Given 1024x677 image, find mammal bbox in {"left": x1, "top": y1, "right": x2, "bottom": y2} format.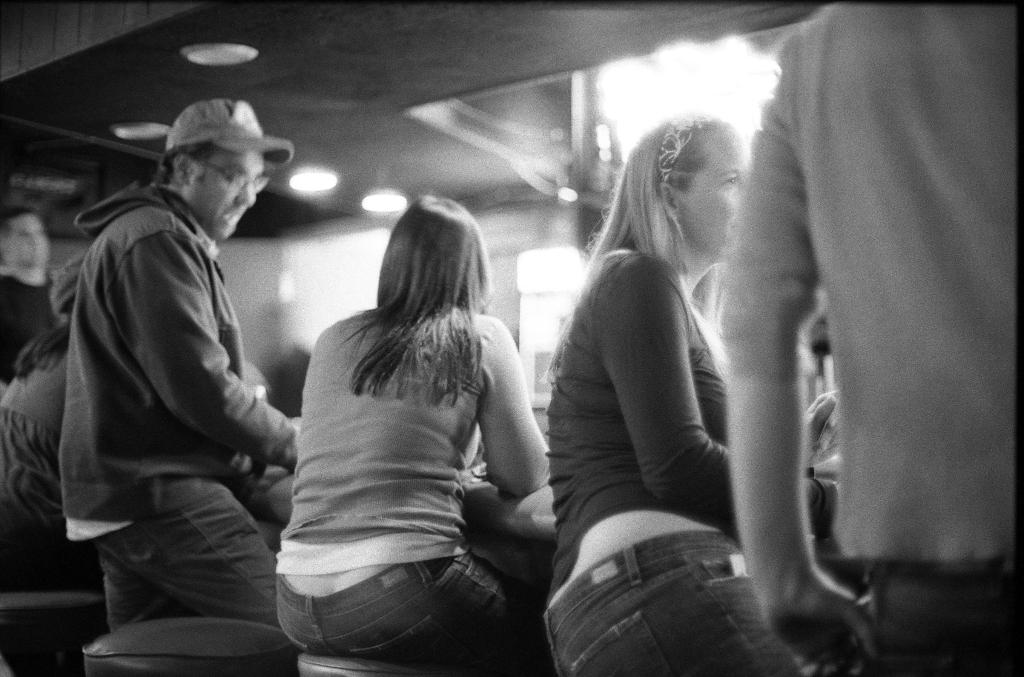
{"left": 272, "top": 186, "right": 548, "bottom": 676}.
